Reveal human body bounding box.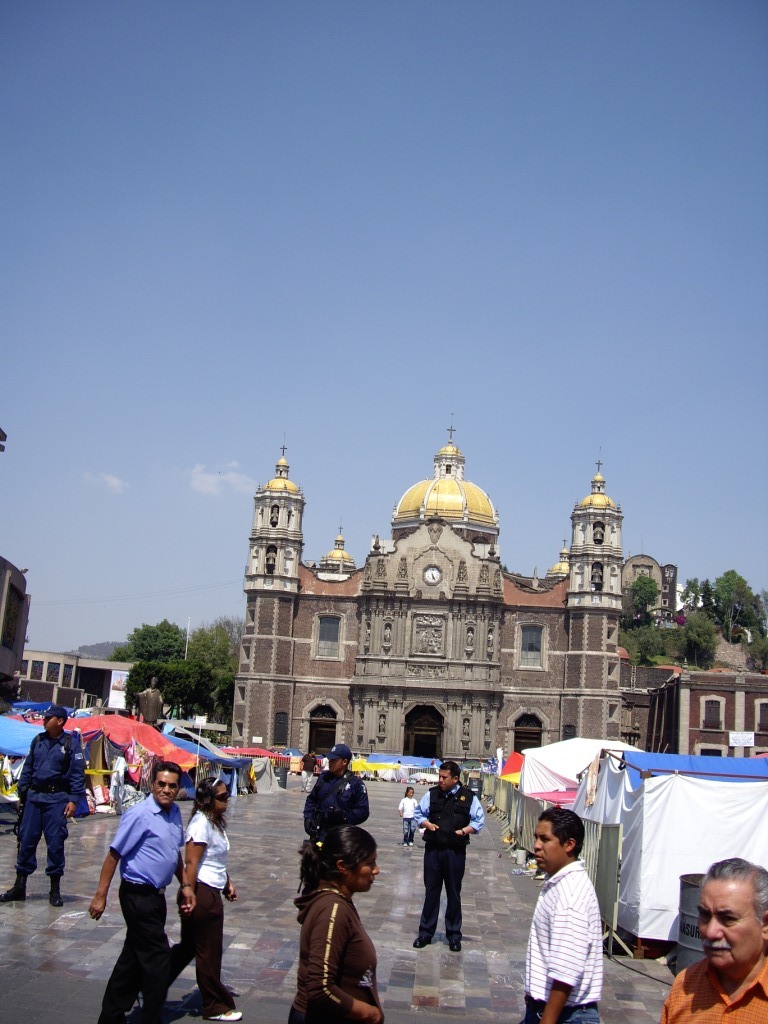
Revealed: <region>1, 734, 86, 906</region>.
